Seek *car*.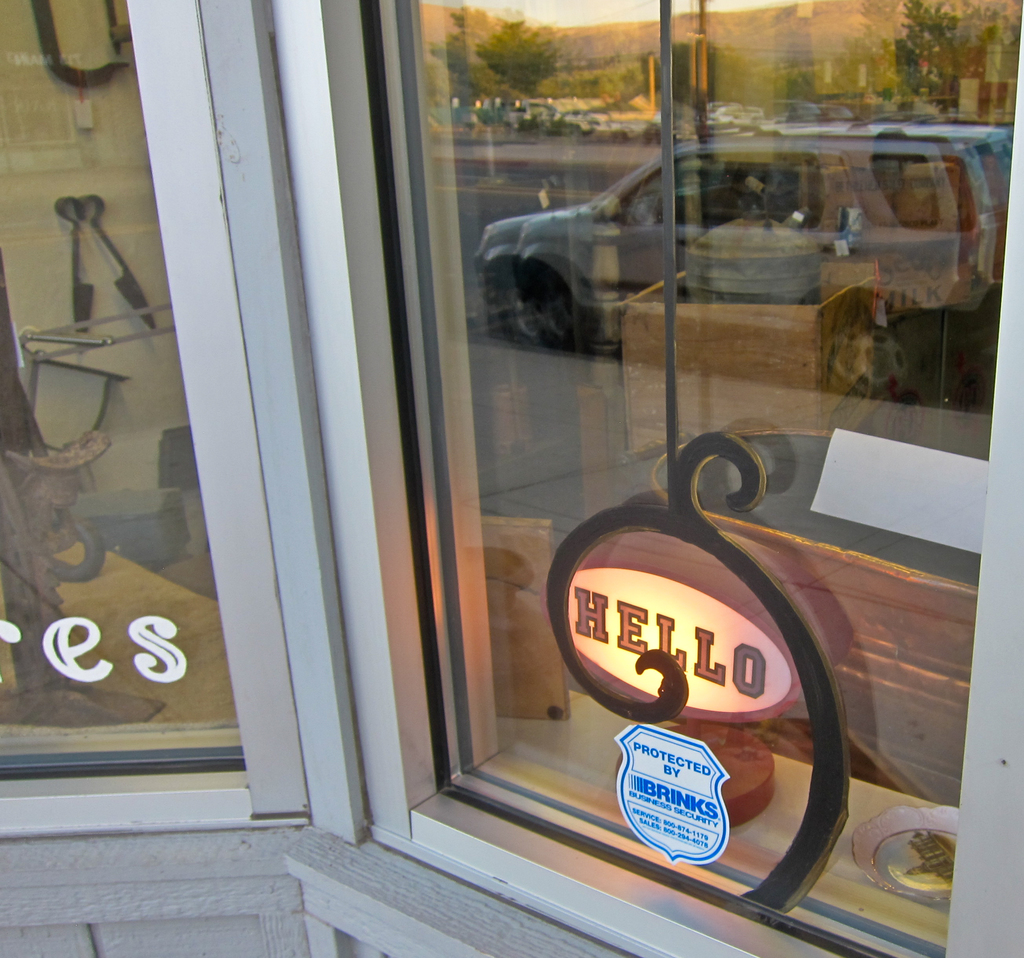
rect(468, 106, 1023, 421).
